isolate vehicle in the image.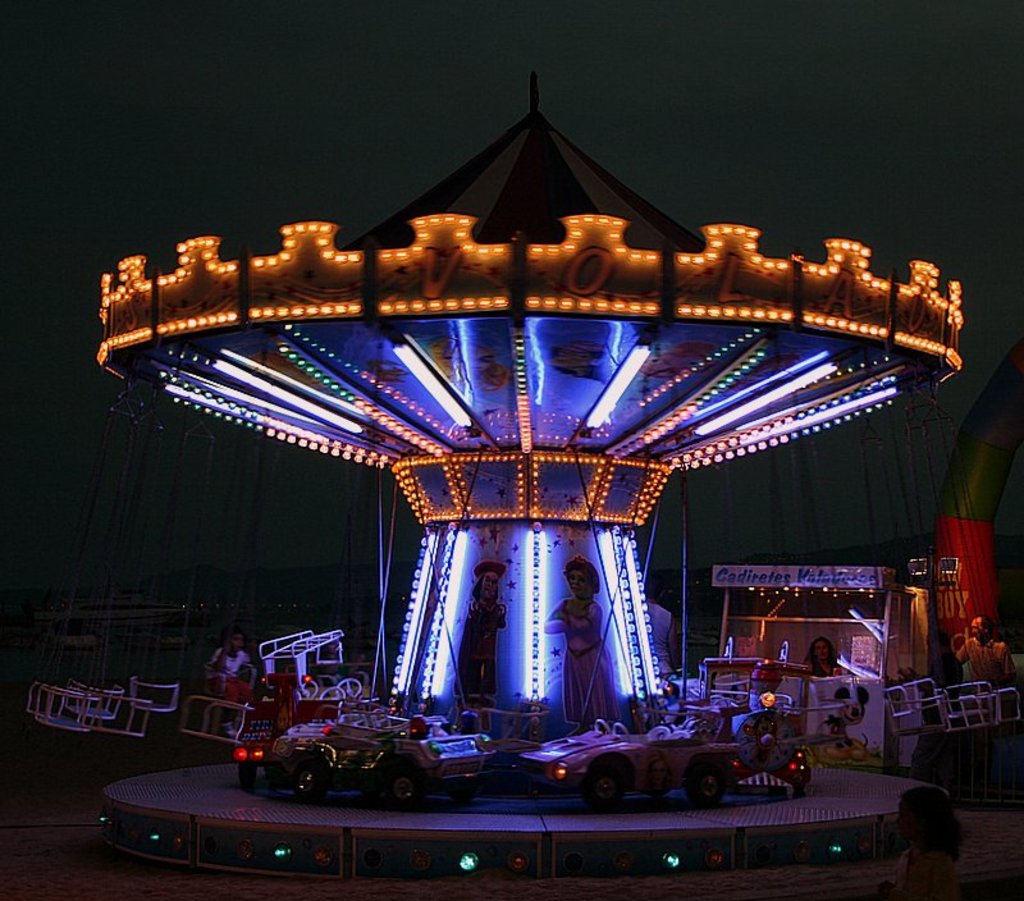
Isolated region: <bbox>233, 715, 511, 809</bbox>.
